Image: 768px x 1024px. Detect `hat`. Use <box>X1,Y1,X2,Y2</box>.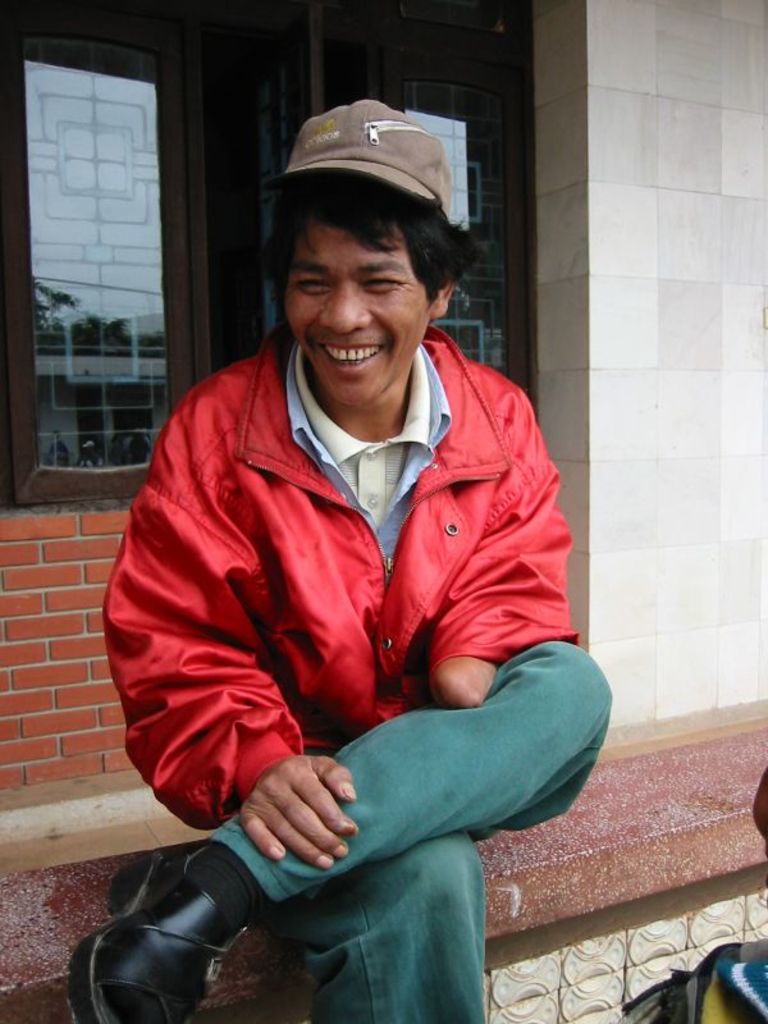
<box>273,96,453,211</box>.
